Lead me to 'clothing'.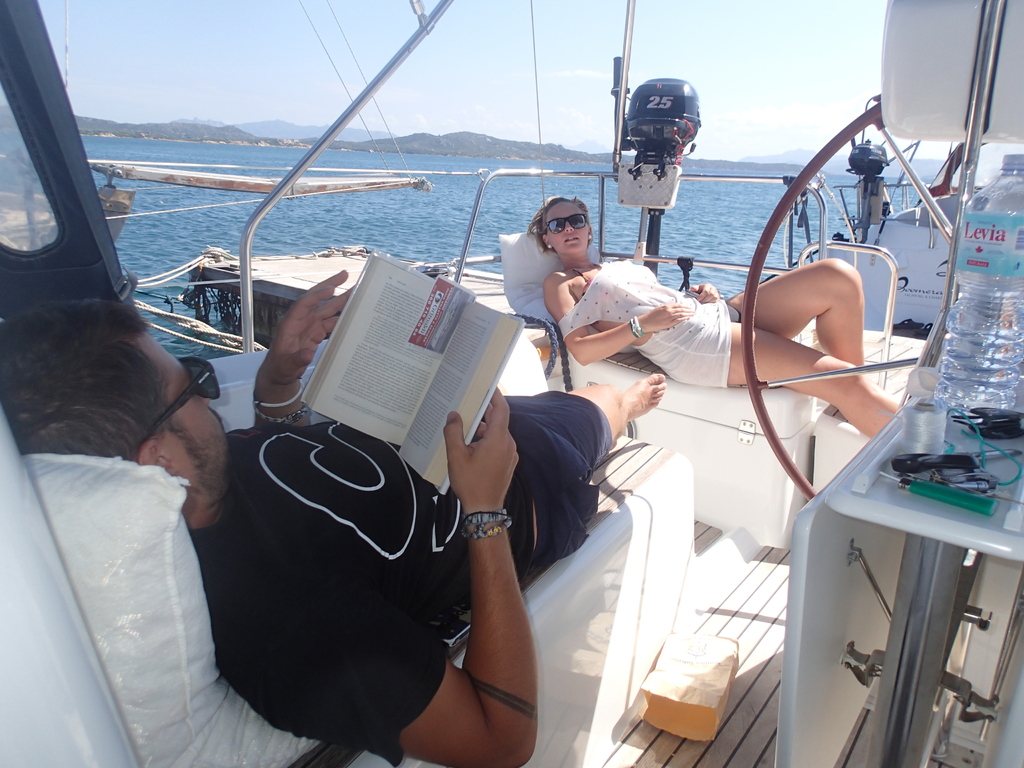
Lead to region(558, 259, 743, 391).
